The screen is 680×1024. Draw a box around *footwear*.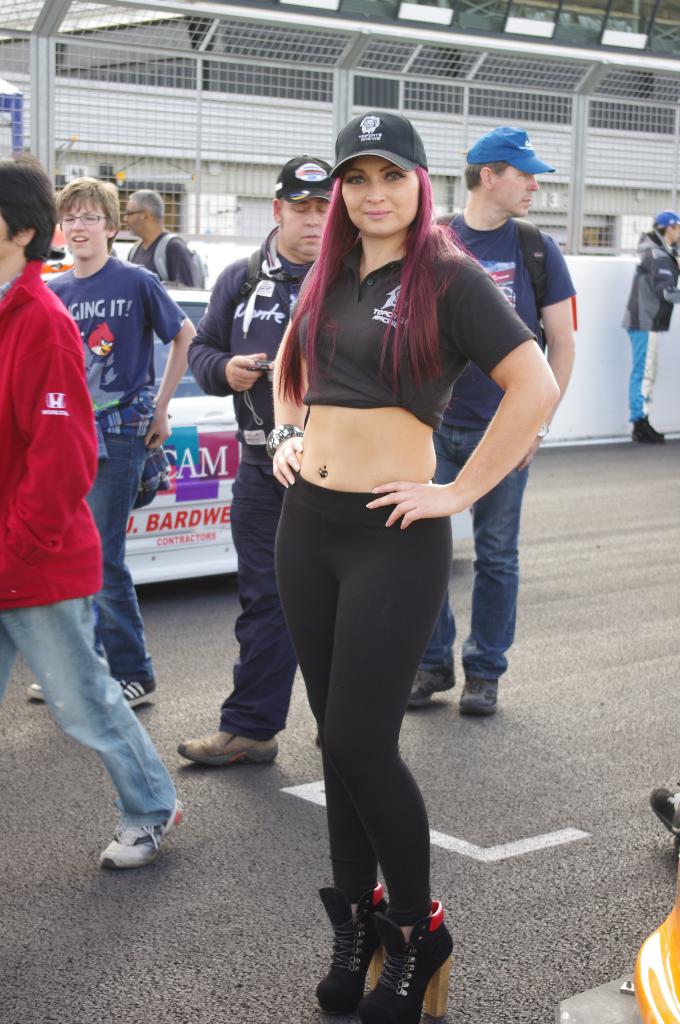
353/899/455/1023.
